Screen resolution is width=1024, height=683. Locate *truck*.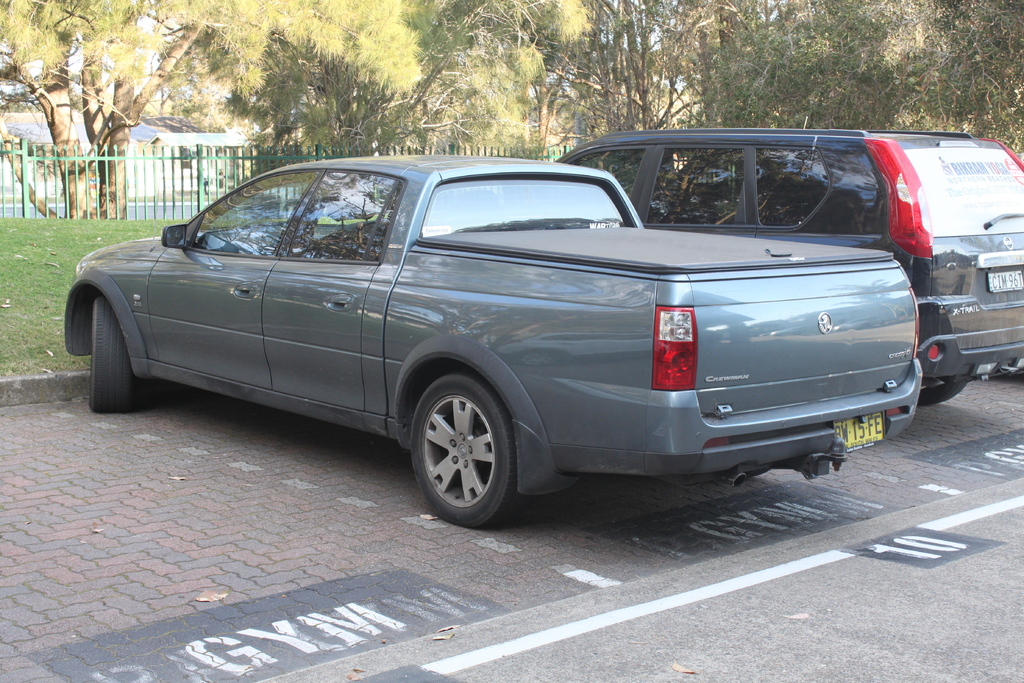
(106,165,947,529).
